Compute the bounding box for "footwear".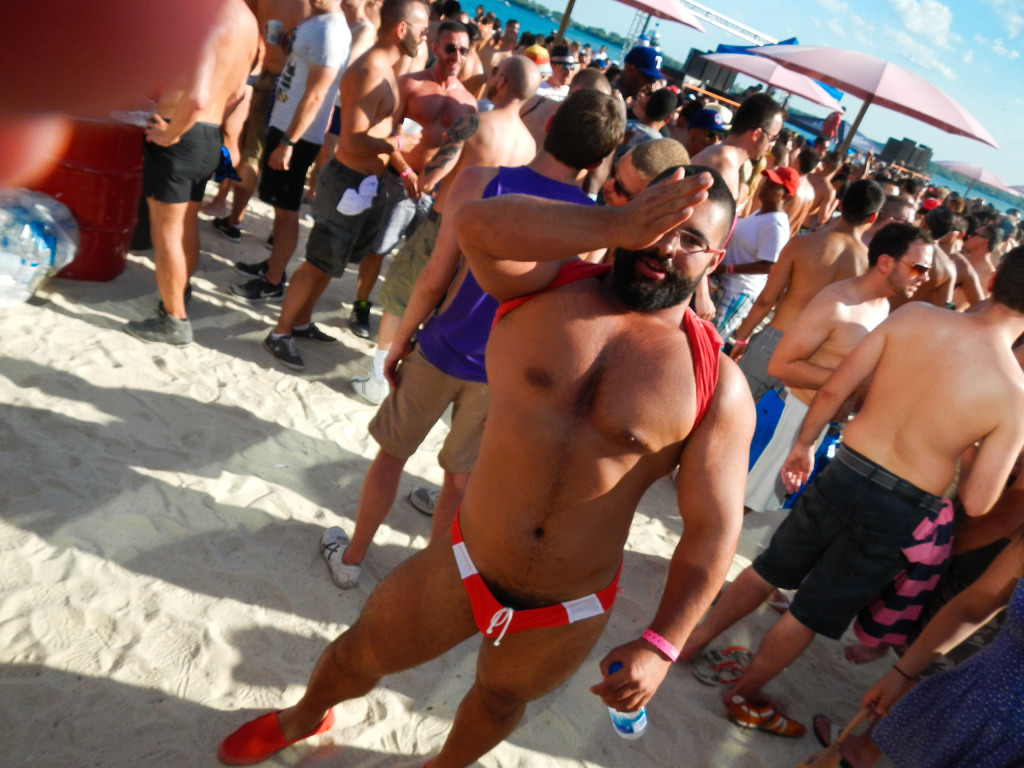
box=[267, 333, 298, 374].
